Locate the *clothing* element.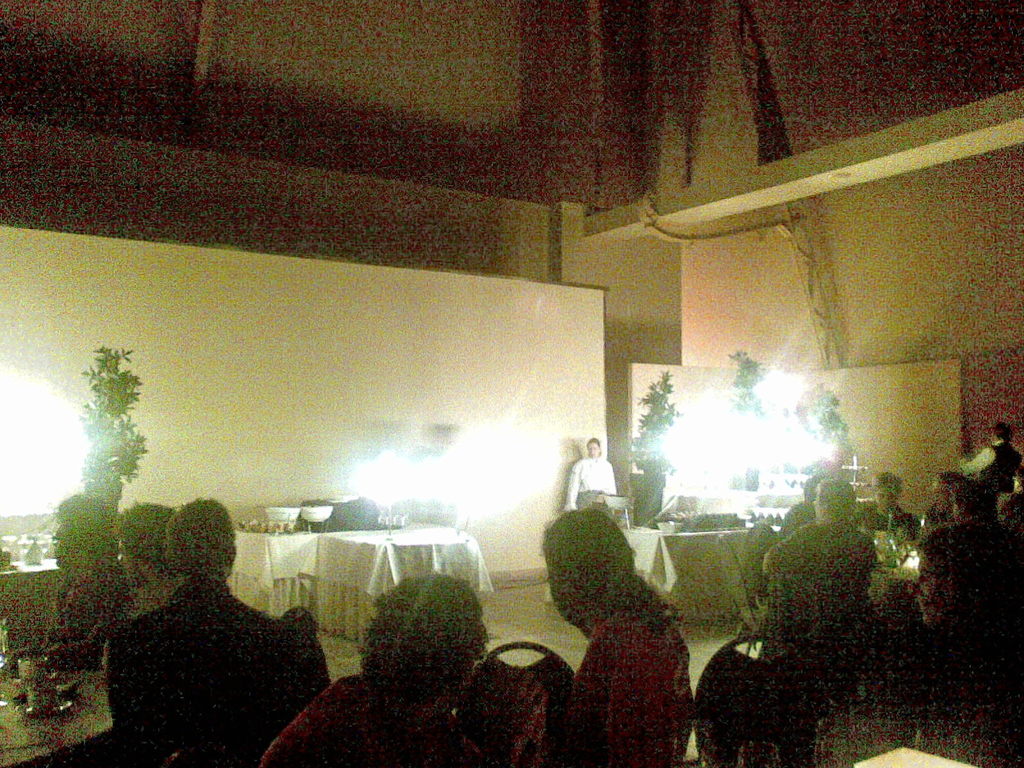
Element bbox: region(757, 510, 888, 670).
